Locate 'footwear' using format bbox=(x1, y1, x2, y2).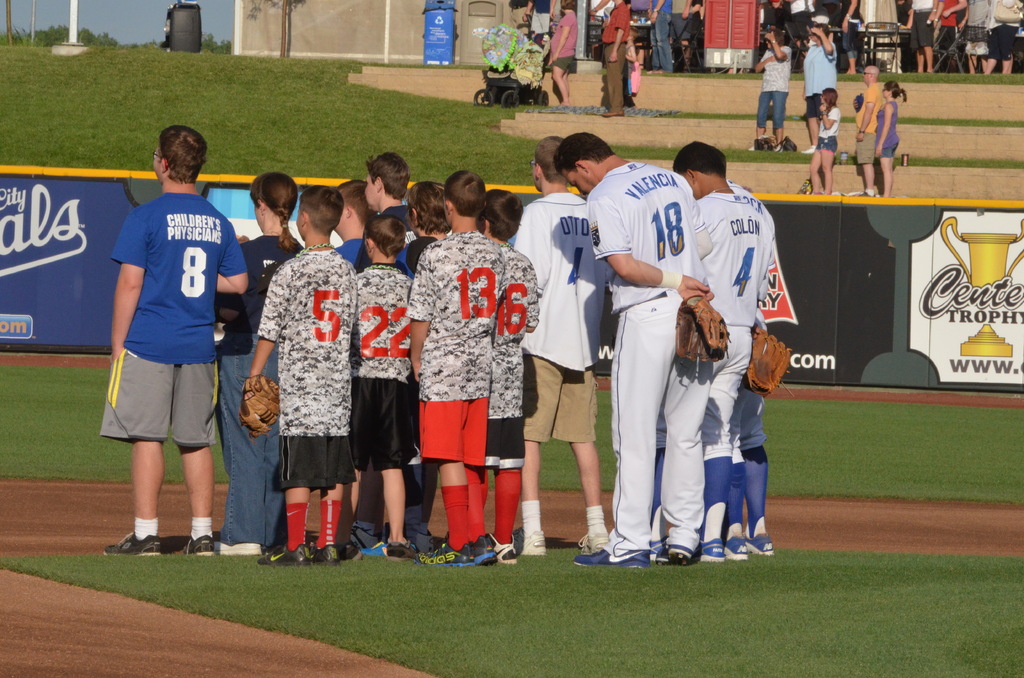
bbox=(579, 533, 614, 553).
